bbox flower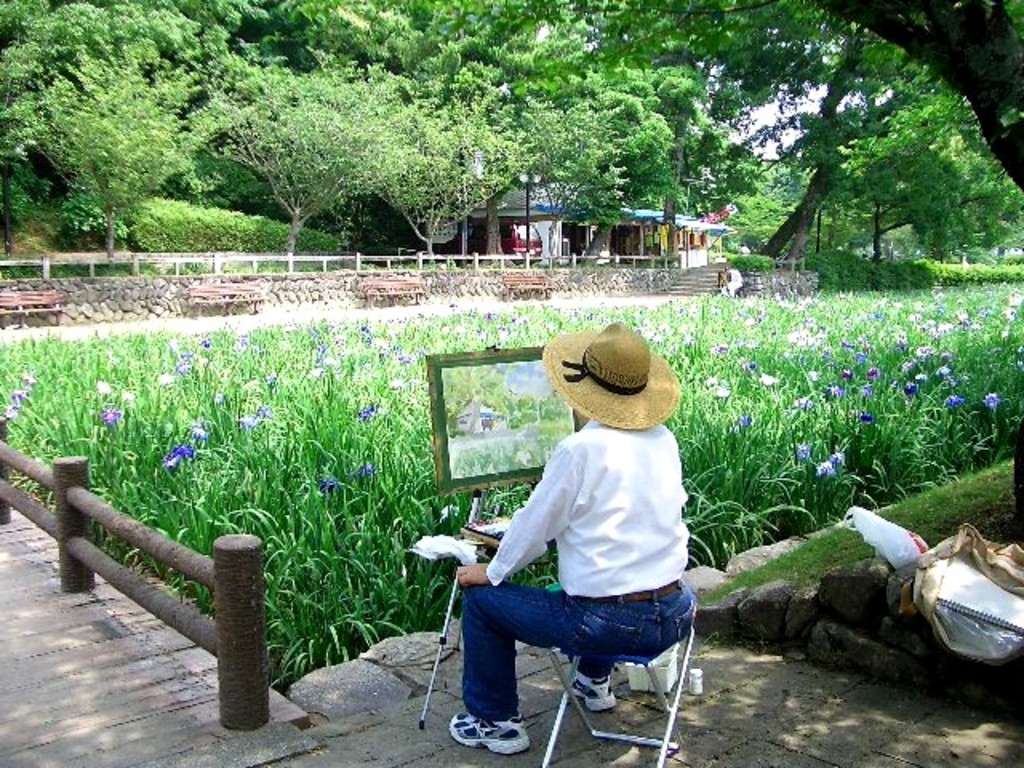
181, 357, 198, 373
